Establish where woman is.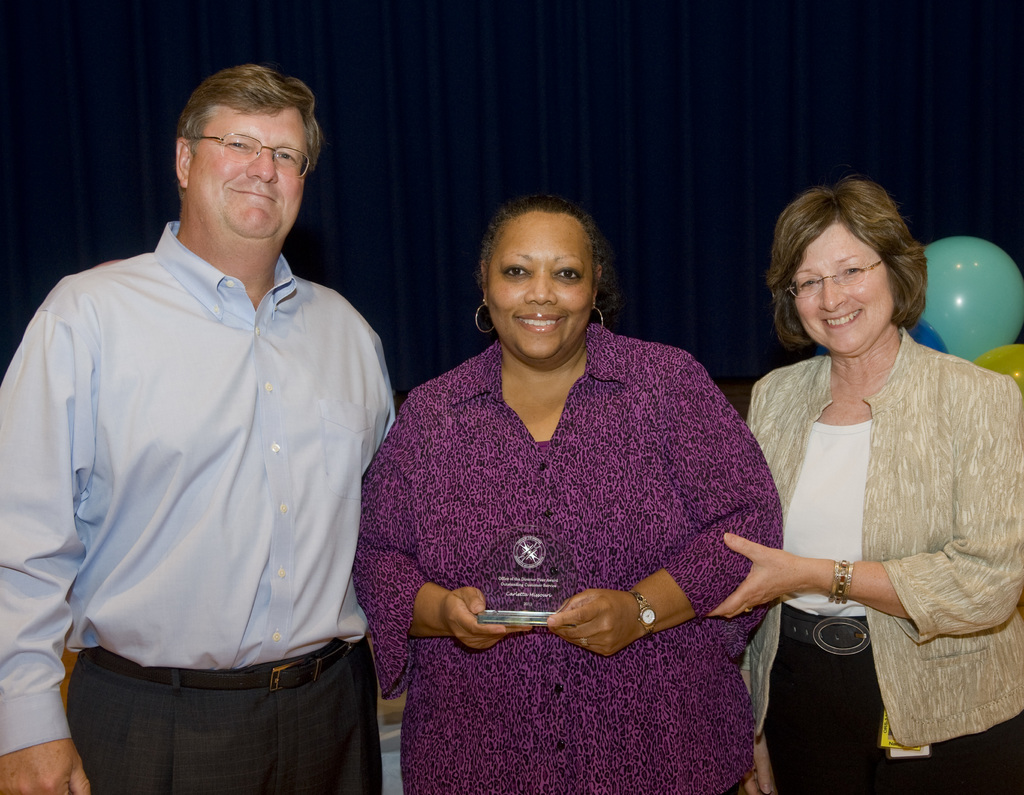
Established at {"left": 353, "top": 202, "right": 784, "bottom": 794}.
